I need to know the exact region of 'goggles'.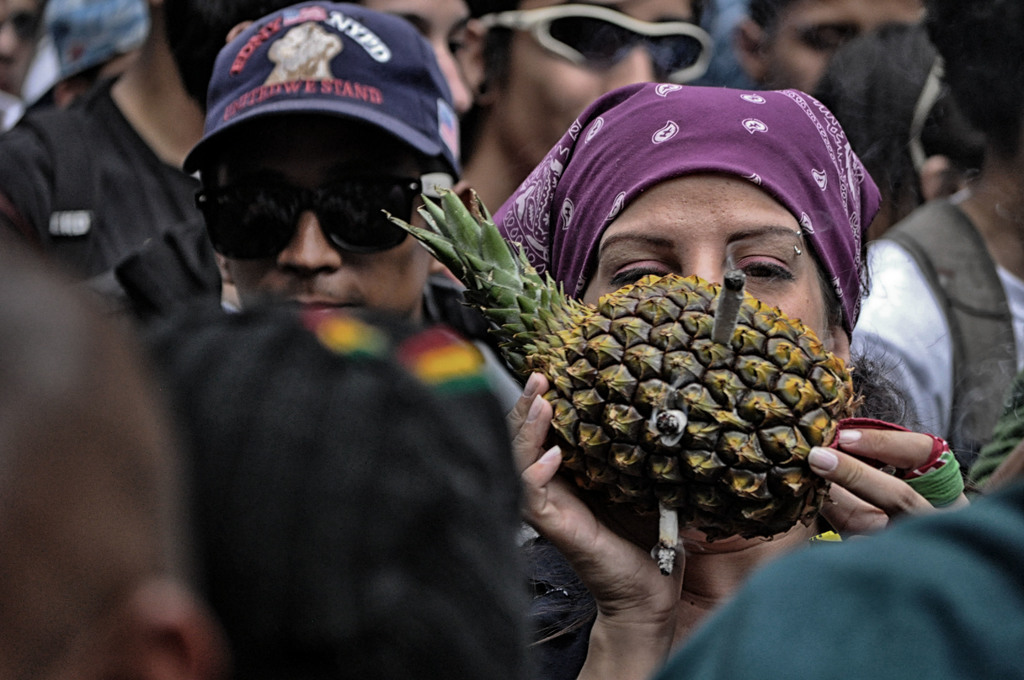
Region: <region>170, 127, 426, 263</region>.
